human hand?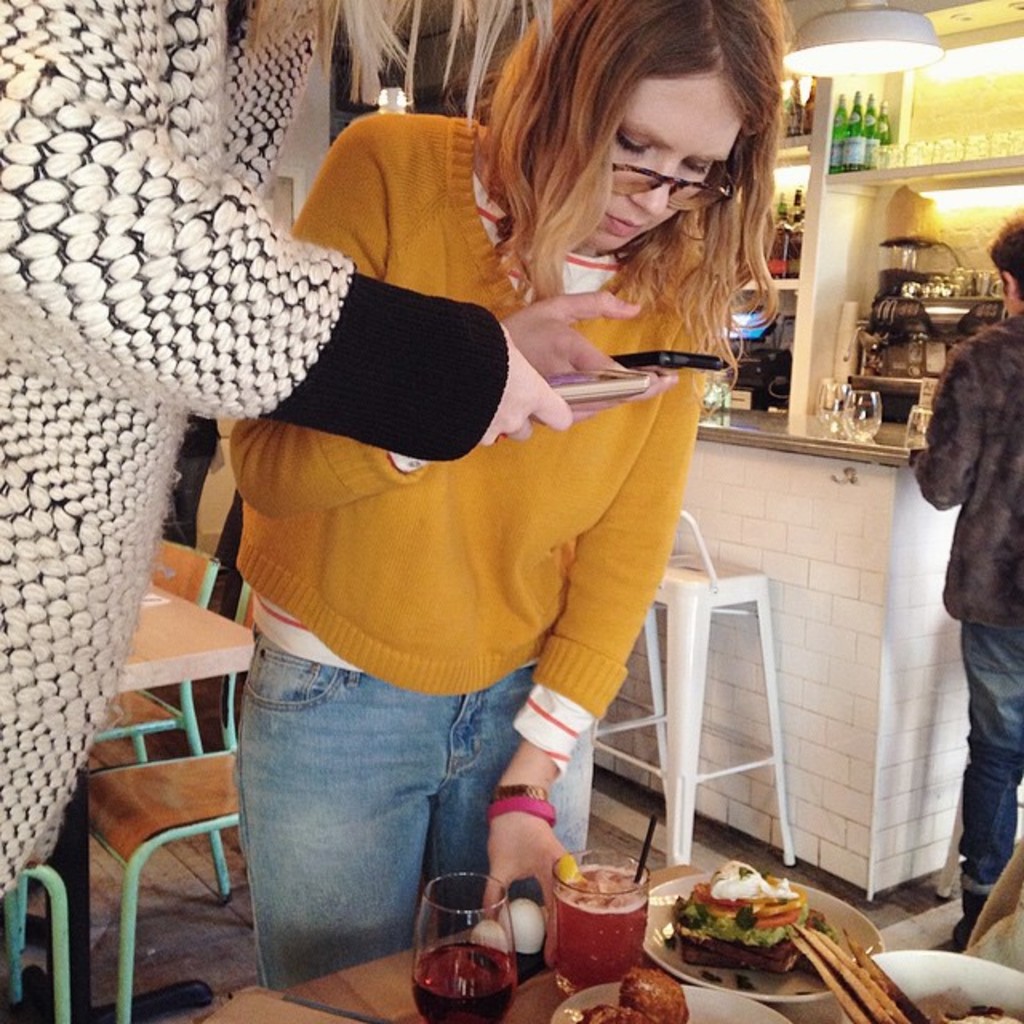
bbox=[459, 832, 574, 950]
